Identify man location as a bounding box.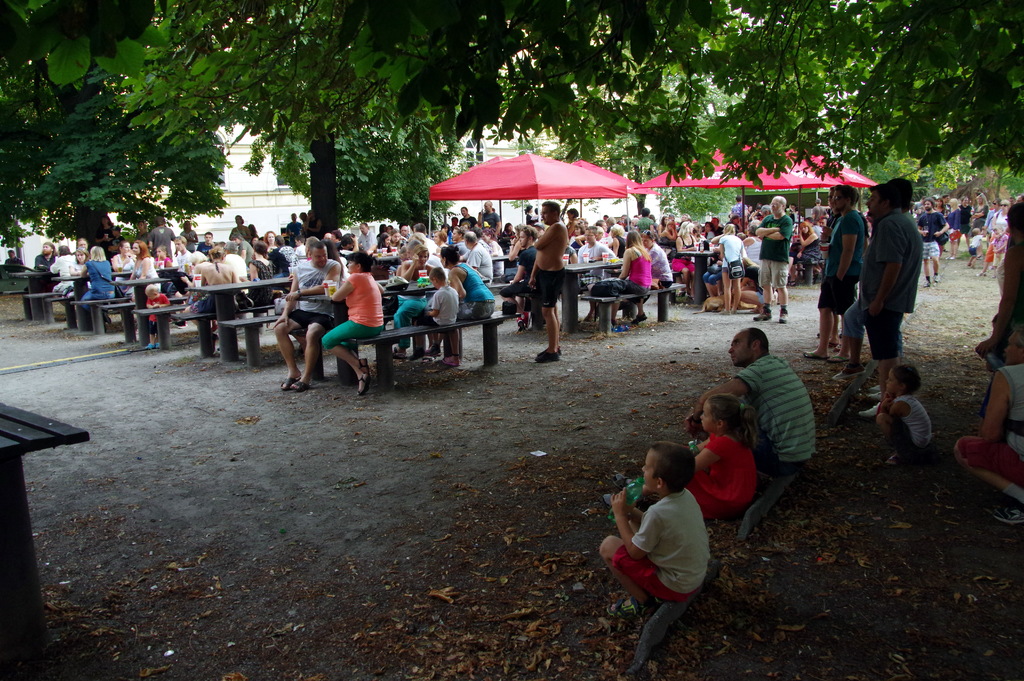
499/226/538/332.
